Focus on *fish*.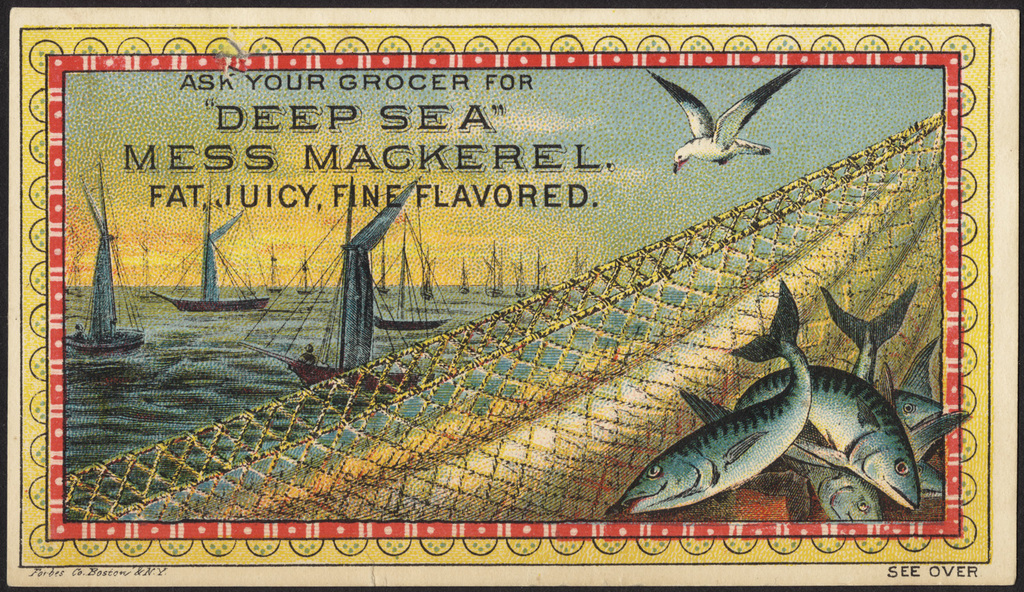
Focused at <box>913,458,948,501</box>.
